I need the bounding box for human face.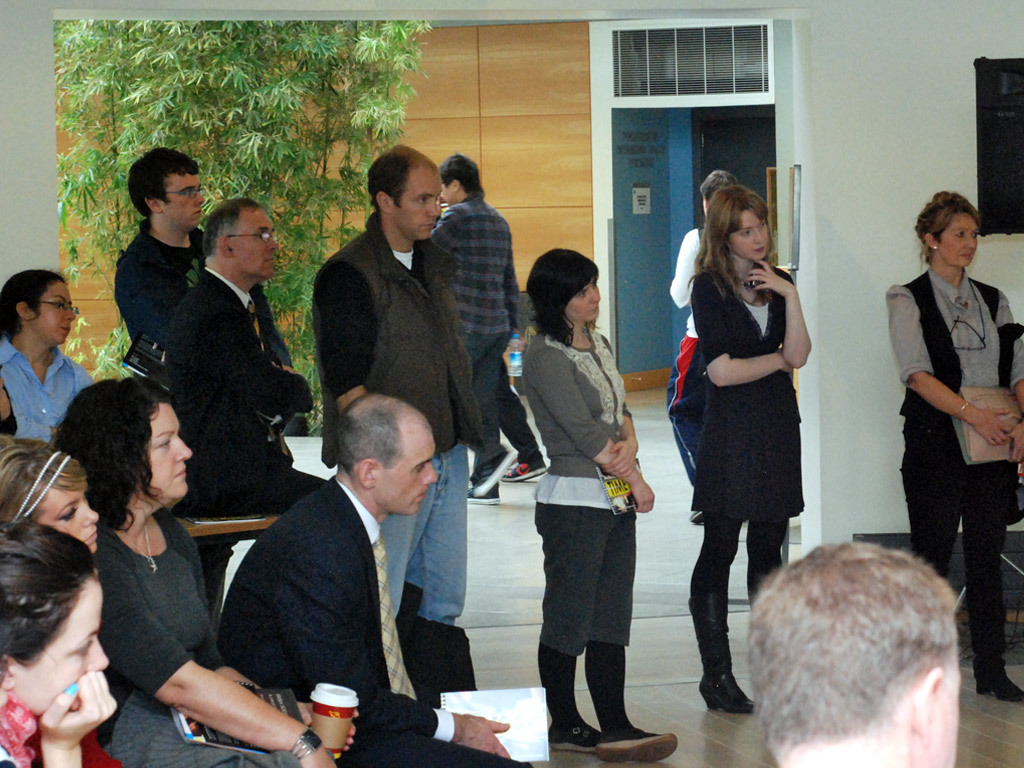
Here it is: (x1=939, y1=214, x2=979, y2=265).
